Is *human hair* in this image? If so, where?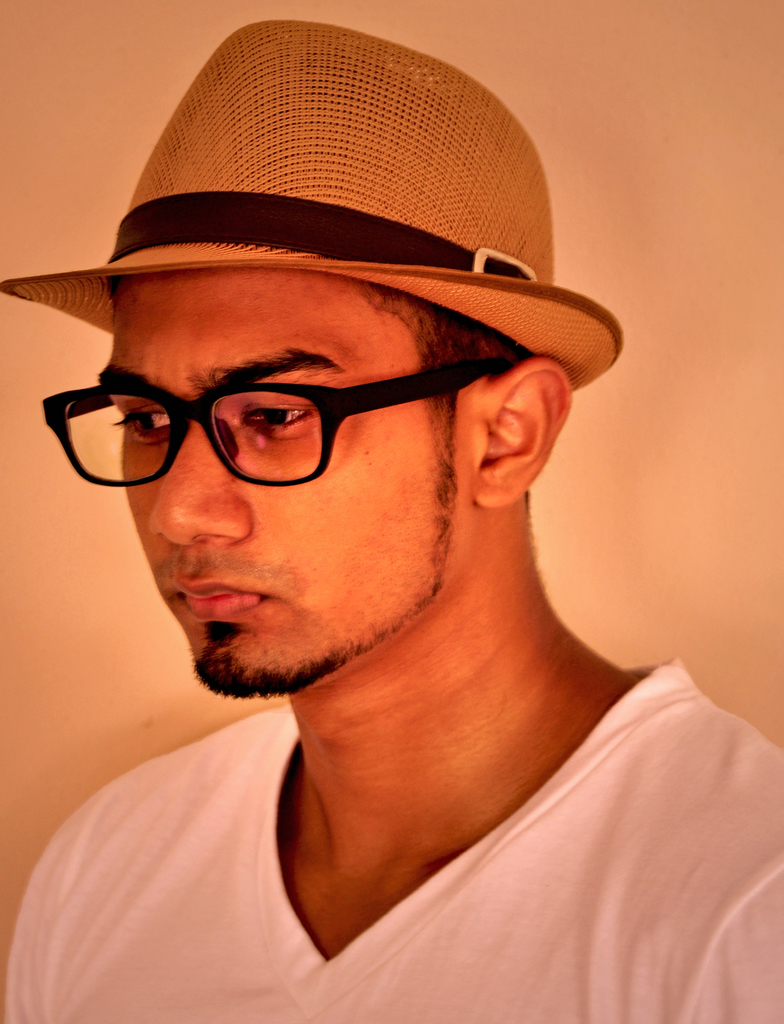
Yes, at <box>356,278,538,381</box>.
